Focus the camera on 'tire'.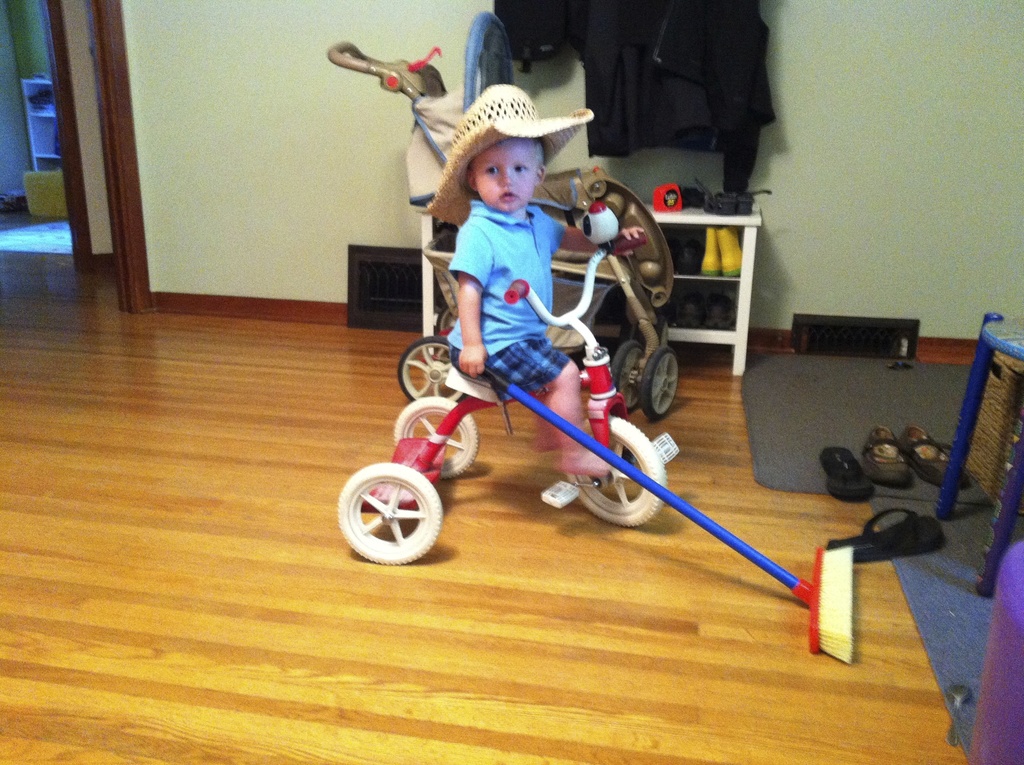
Focus region: Rect(566, 417, 667, 525).
